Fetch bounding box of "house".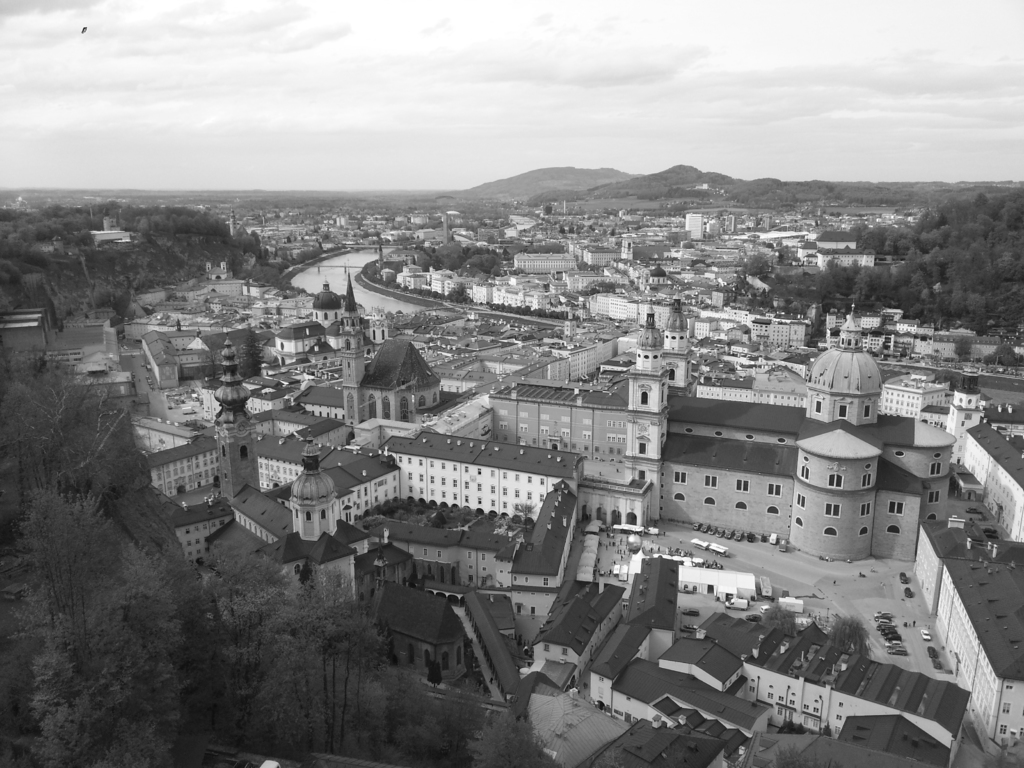
Bbox: box=[267, 441, 356, 601].
